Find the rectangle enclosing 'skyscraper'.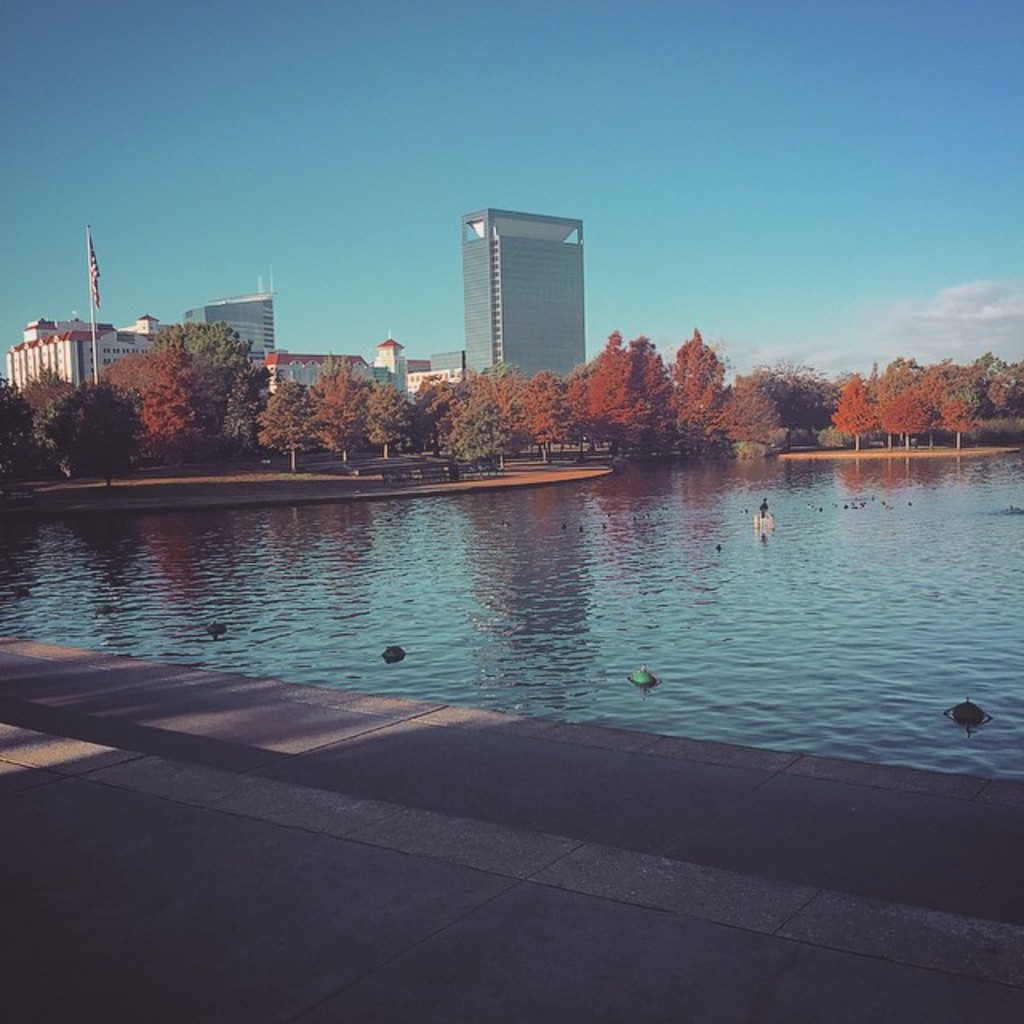
(181,262,275,368).
